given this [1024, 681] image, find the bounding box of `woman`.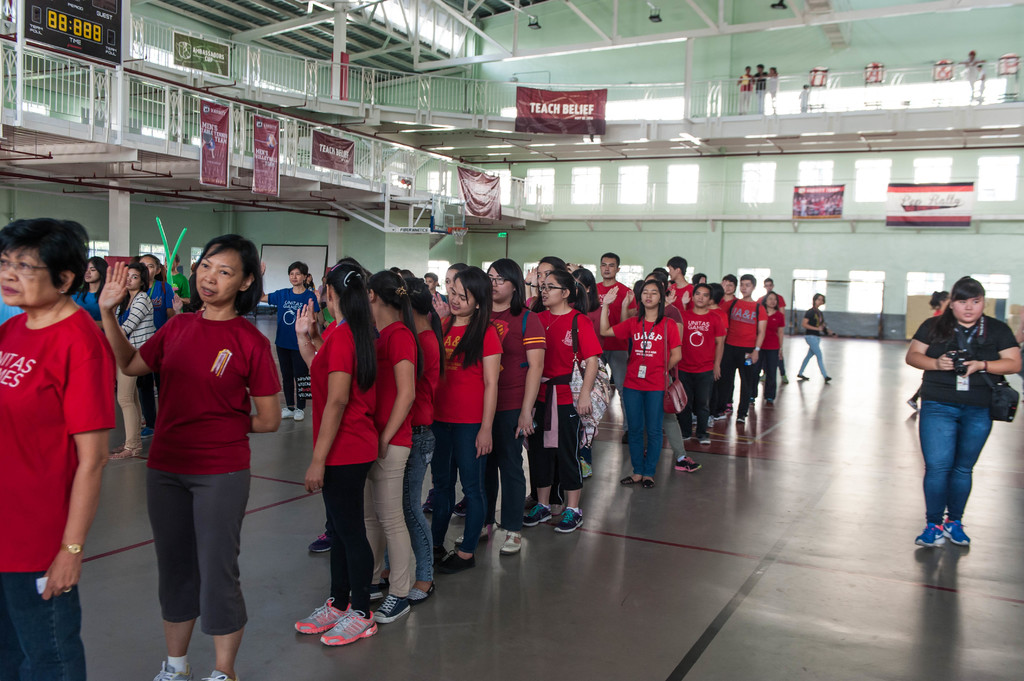
l=433, t=268, r=492, b=584.
